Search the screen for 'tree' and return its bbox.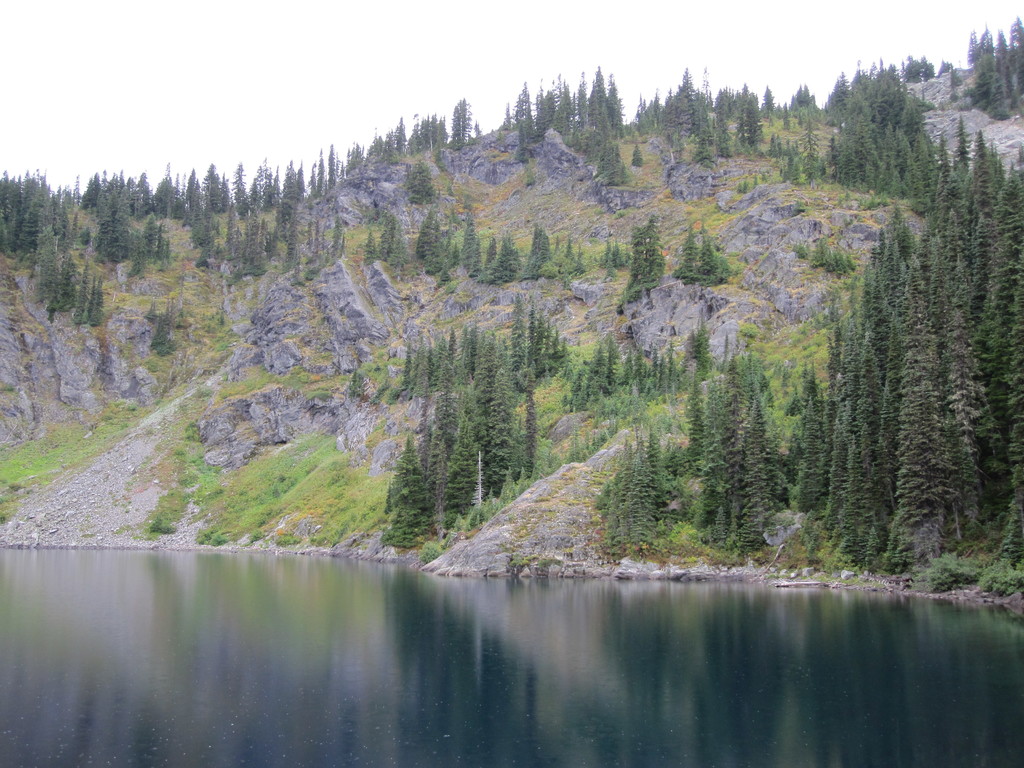
Found: rect(695, 341, 814, 546).
